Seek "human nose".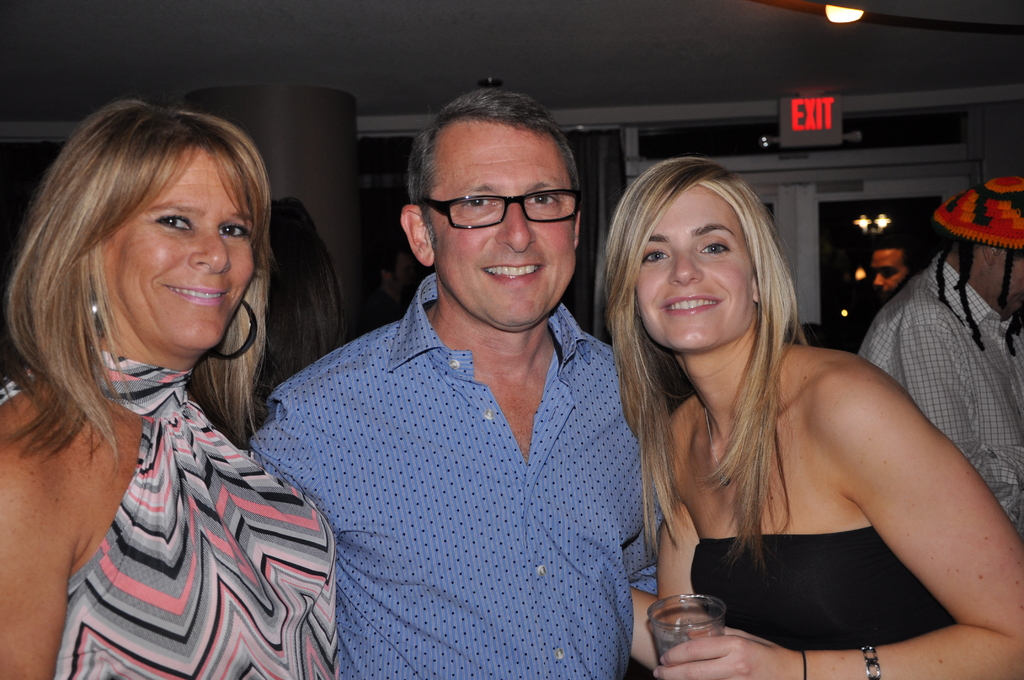
pyautogui.locateOnScreen(495, 204, 538, 250).
